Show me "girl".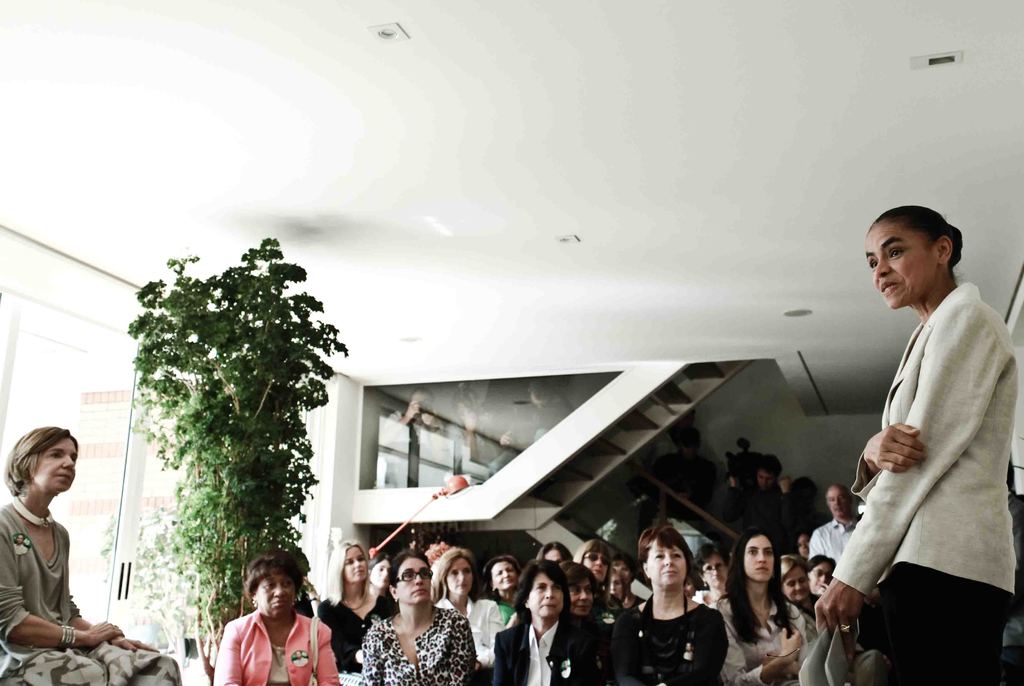
"girl" is here: x1=362, y1=552, x2=470, y2=680.
